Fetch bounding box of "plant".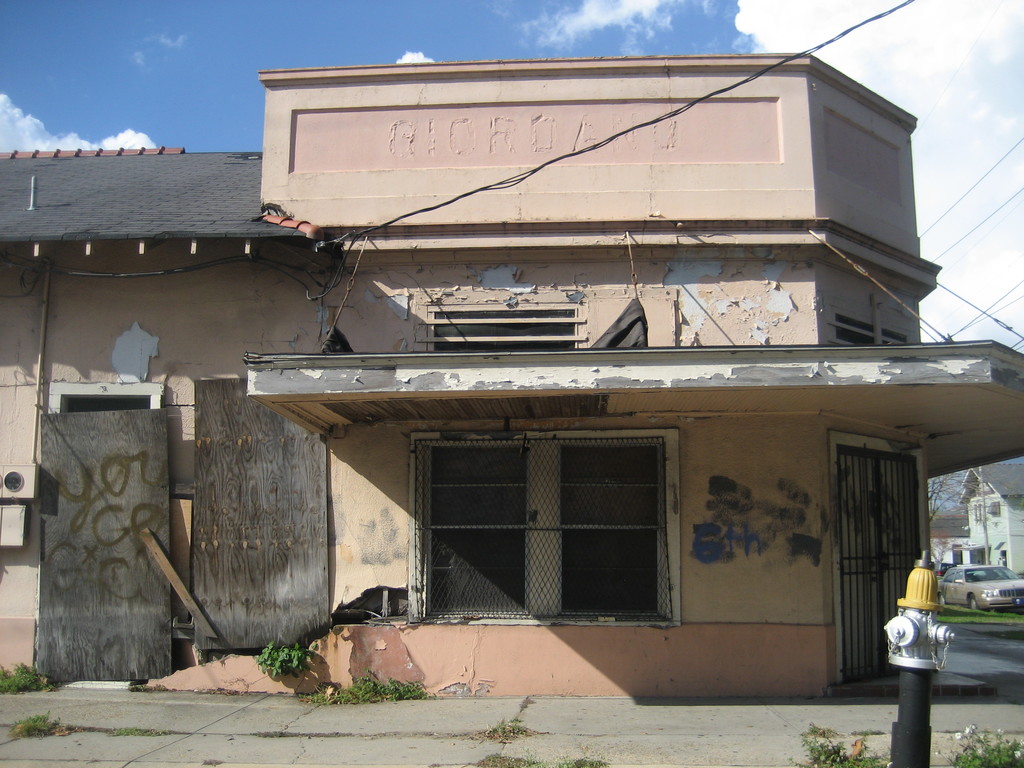
Bbox: [left=252, top=643, right=313, bottom=681].
